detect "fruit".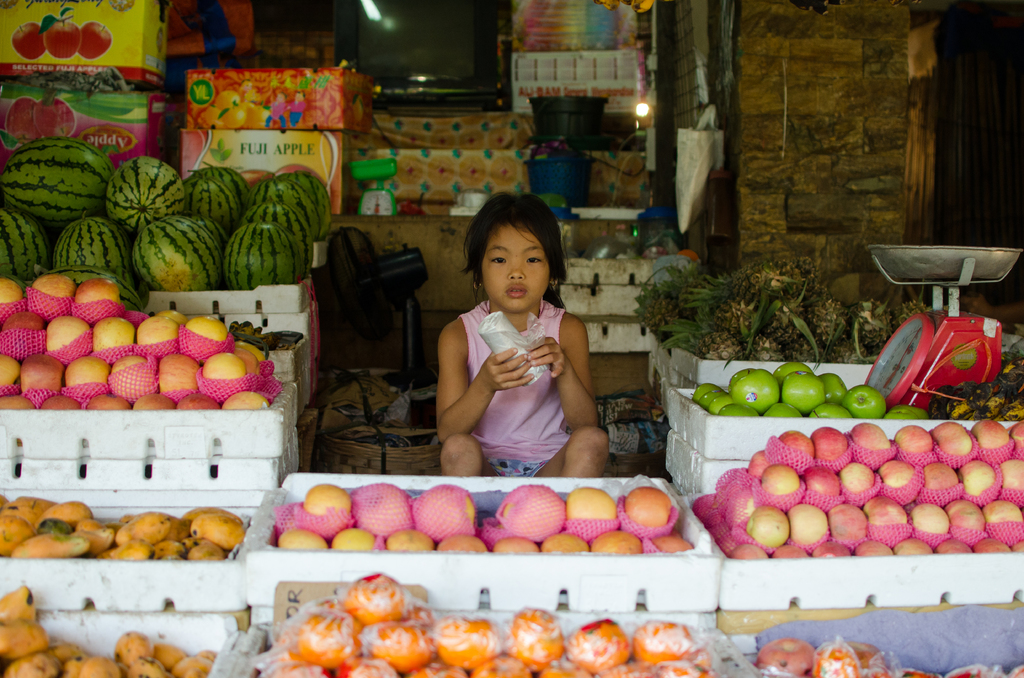
Detected at select_region(278, 528, 334, 551).
